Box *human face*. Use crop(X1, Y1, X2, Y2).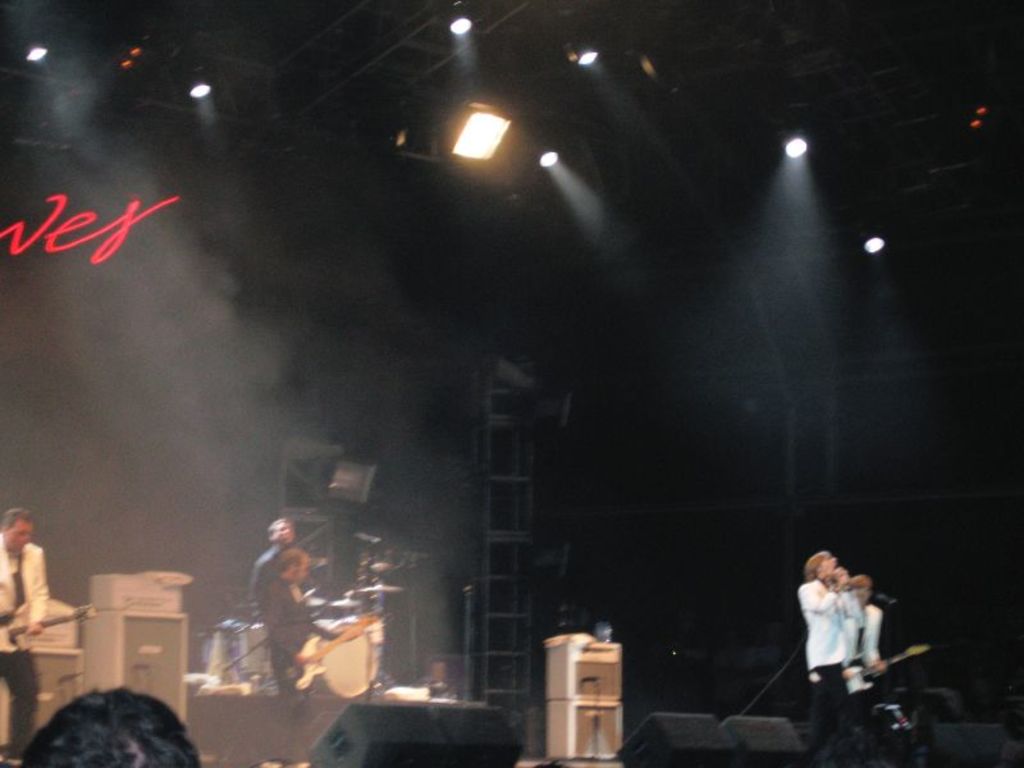
crop(289, 557, 311, 590).
